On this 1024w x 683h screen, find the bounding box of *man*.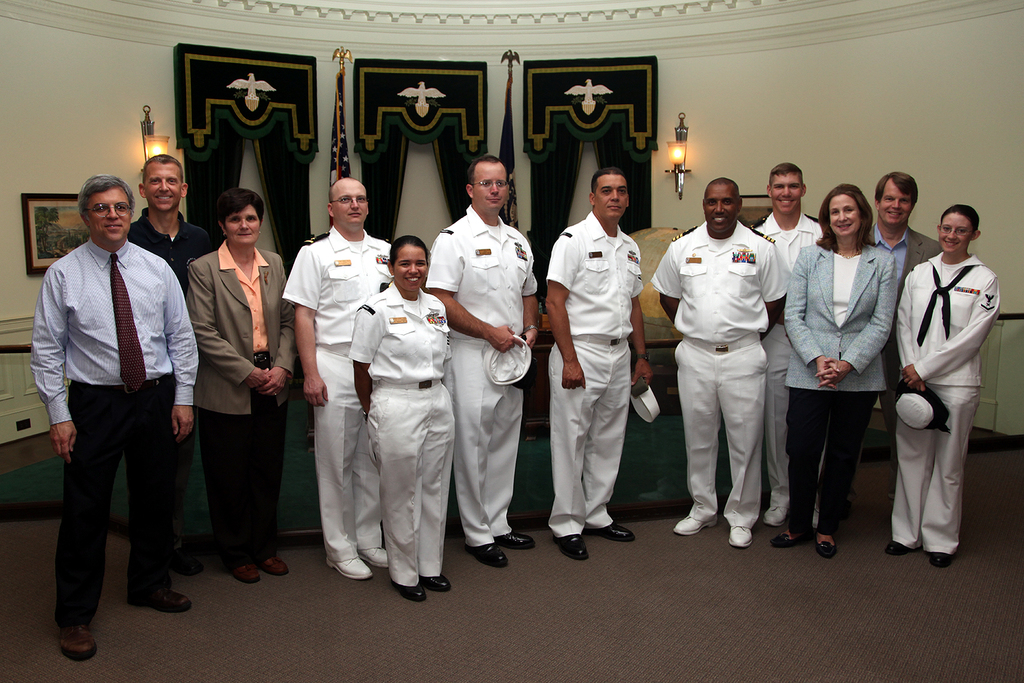
Bounding box: (left=426, top=154, right=540, bottom=566).
